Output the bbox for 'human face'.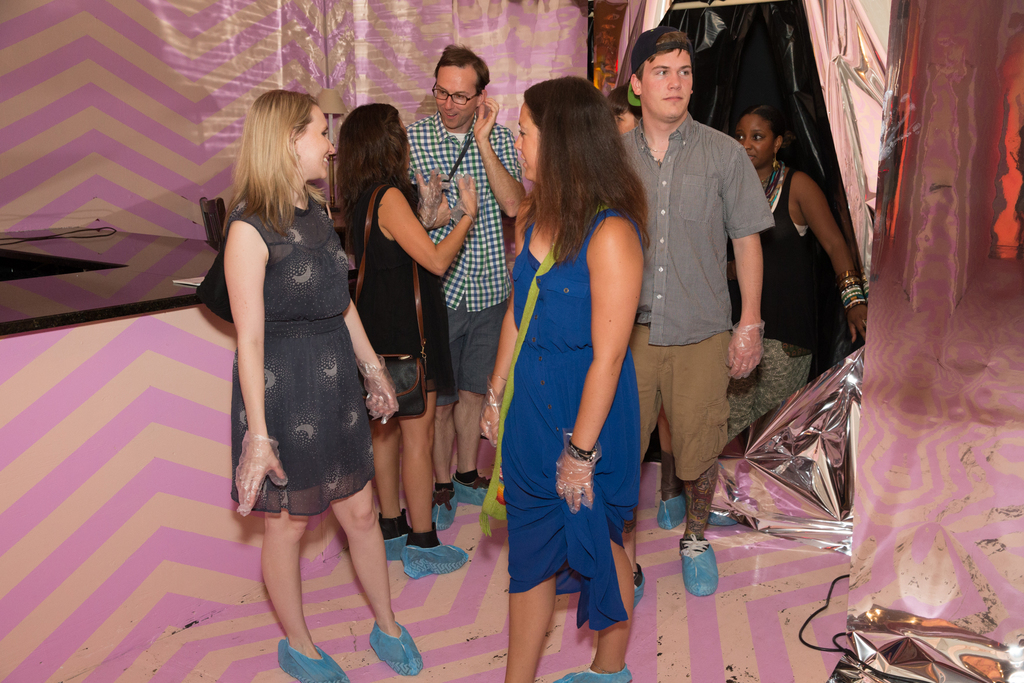
[612,108,642,143].
